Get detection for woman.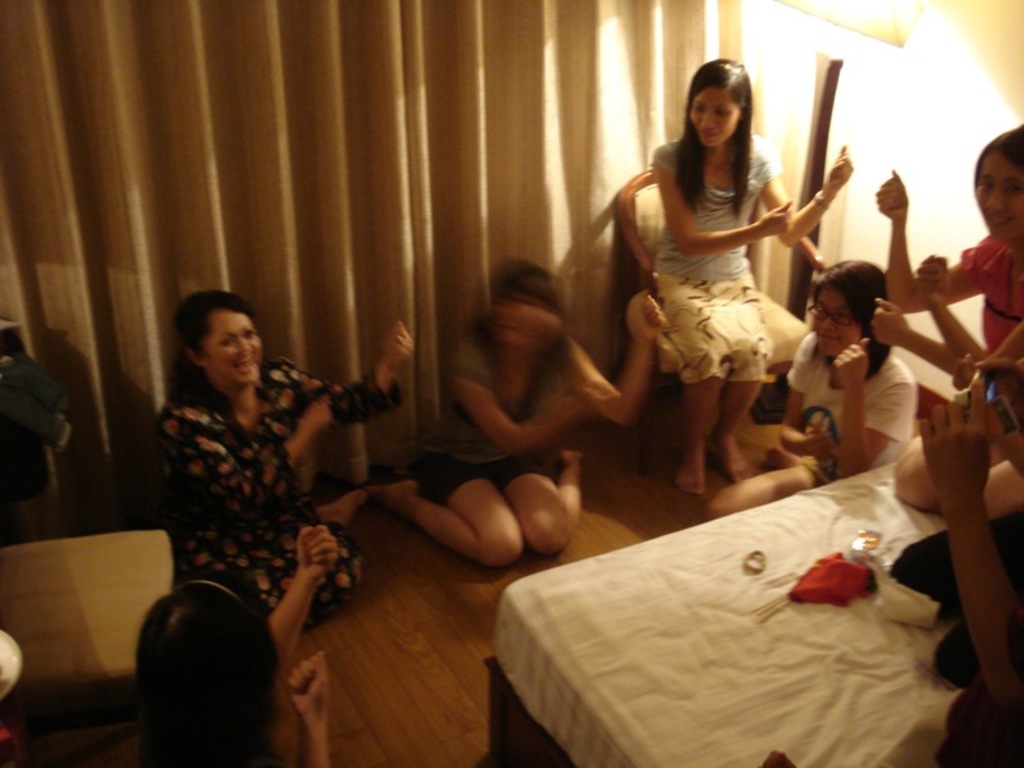
Detection: [x1=705, y1=253, x2=914, y2=513].
